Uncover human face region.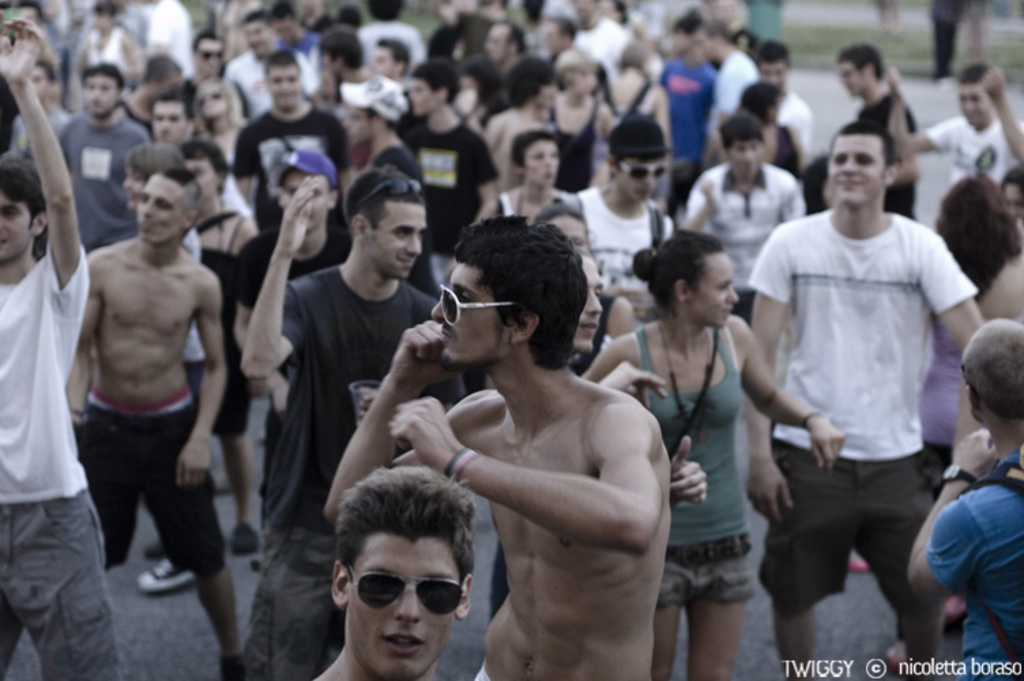
Uncovered: 275/61/300/110.
